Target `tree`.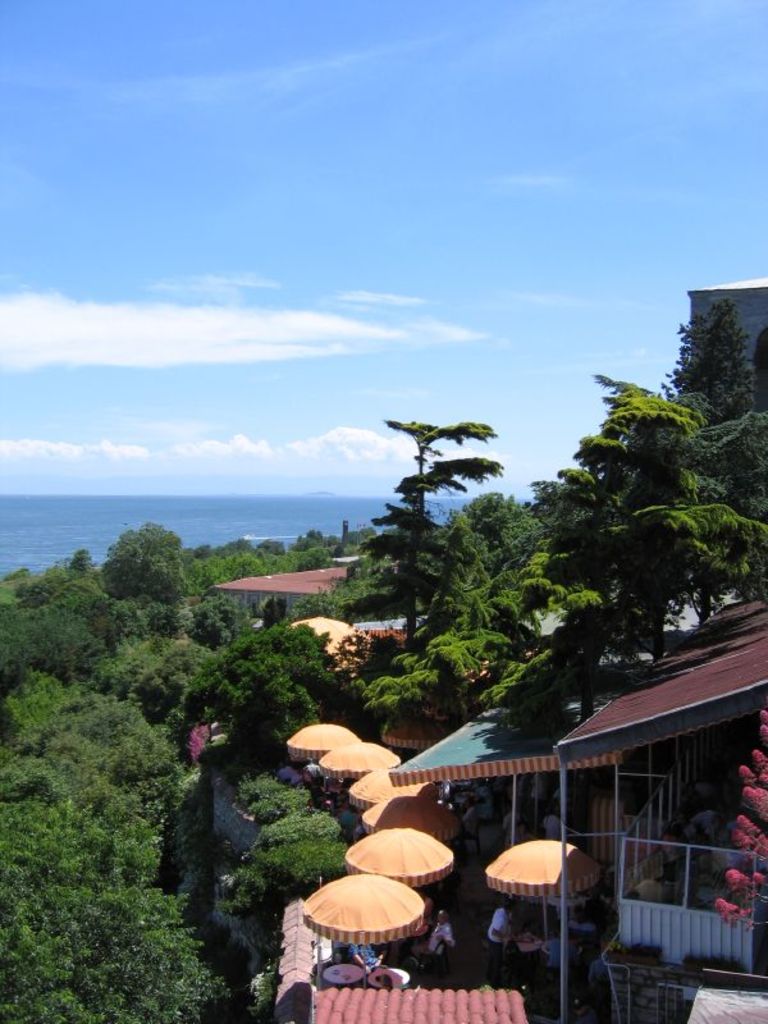
Target region: [358,616,494,736].
